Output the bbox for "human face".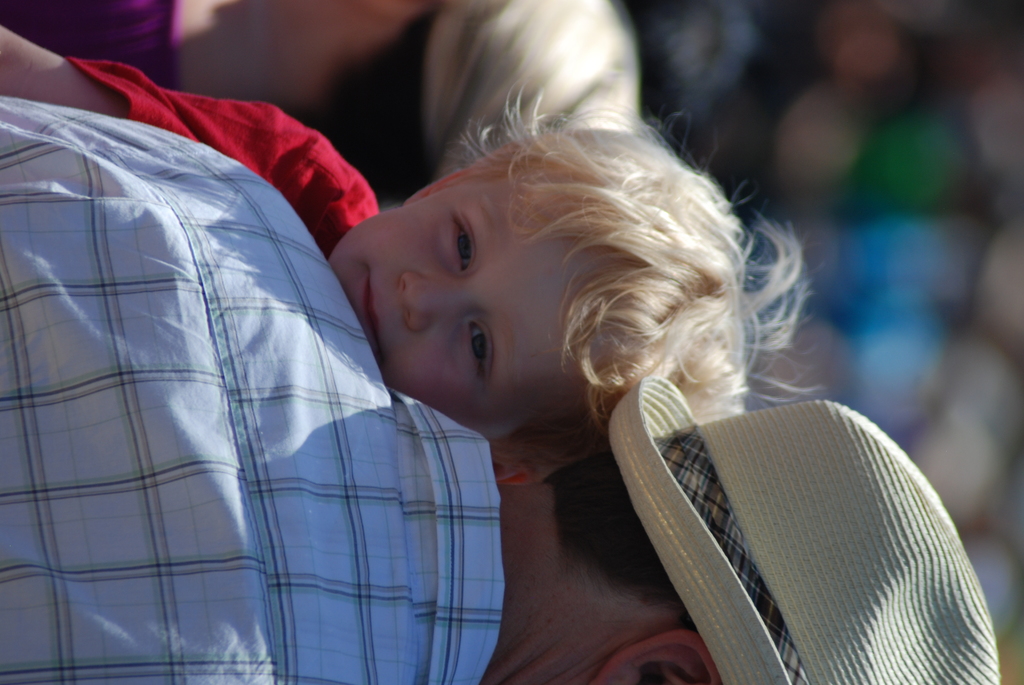
<bbox>325, 157, 649, 441</bbox>.
